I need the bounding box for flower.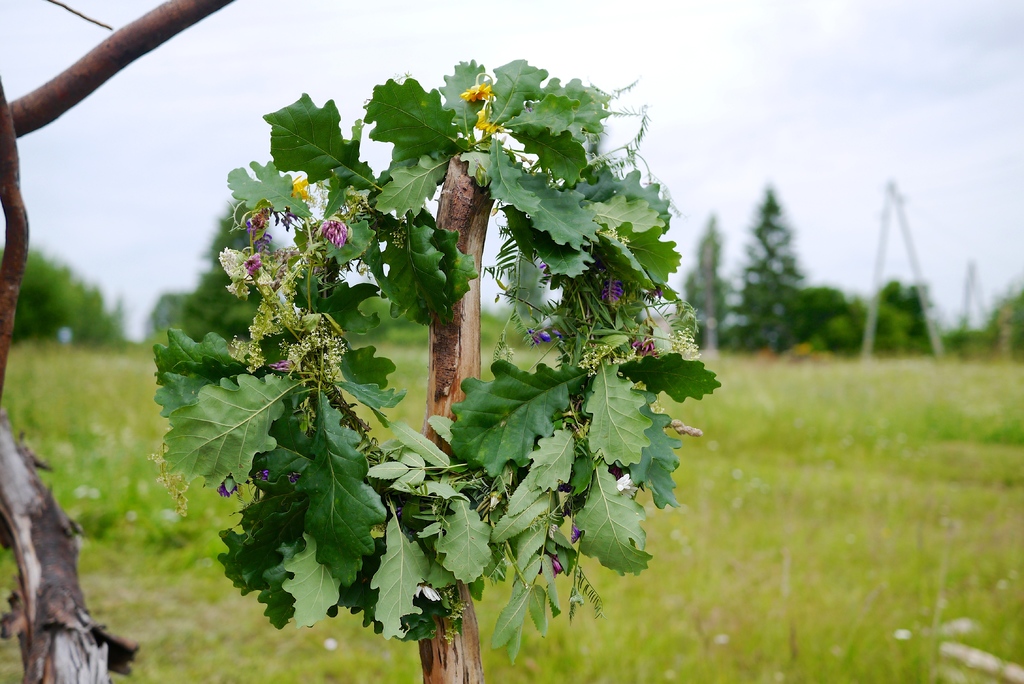
Here it is: x1=535, y1=331, x2=566, y2=345.
